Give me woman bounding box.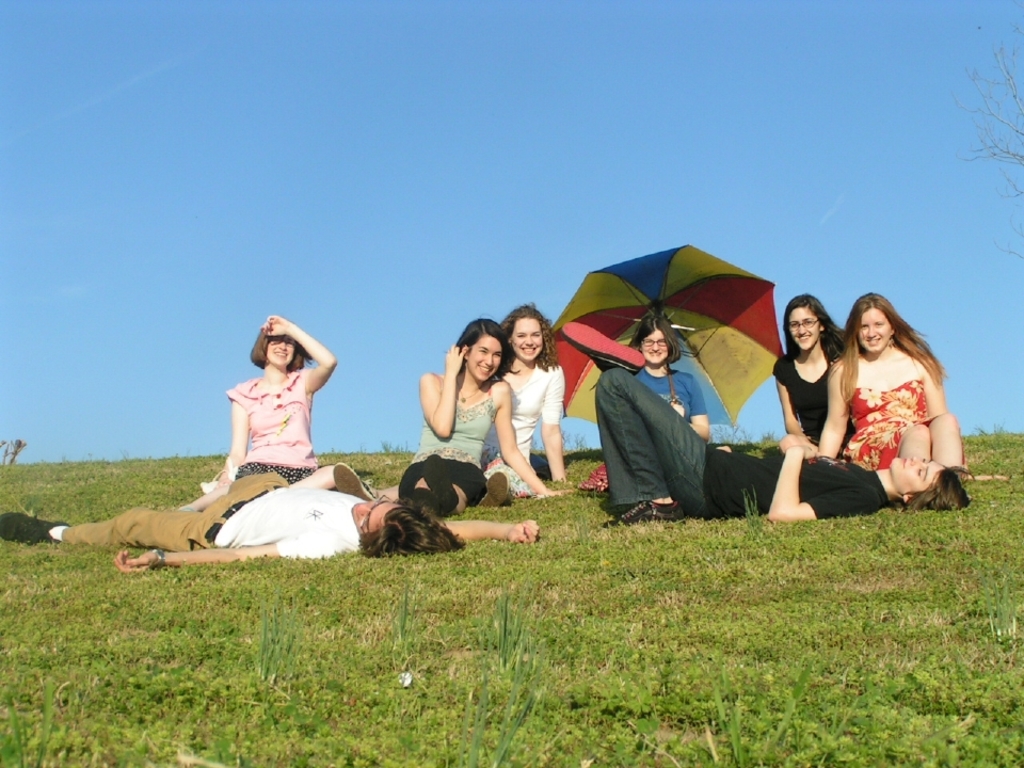
l=771, t=295, r=849, b=460.
